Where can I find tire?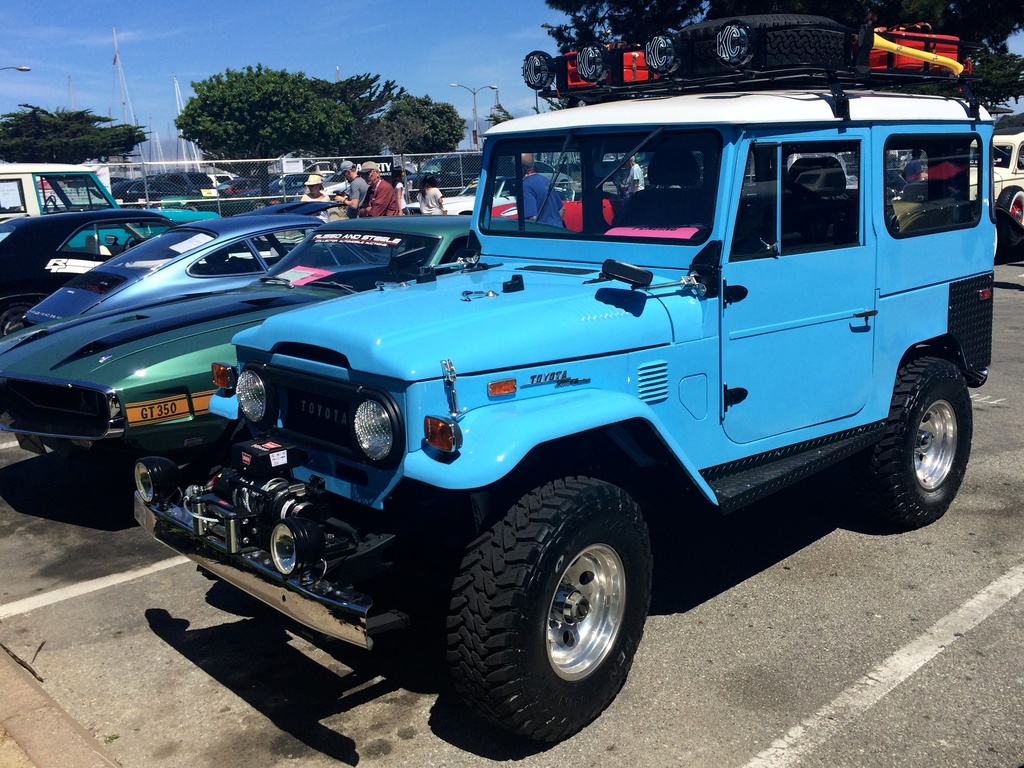
You can find it at [left=673, top=13, right=856, bottom=81].
